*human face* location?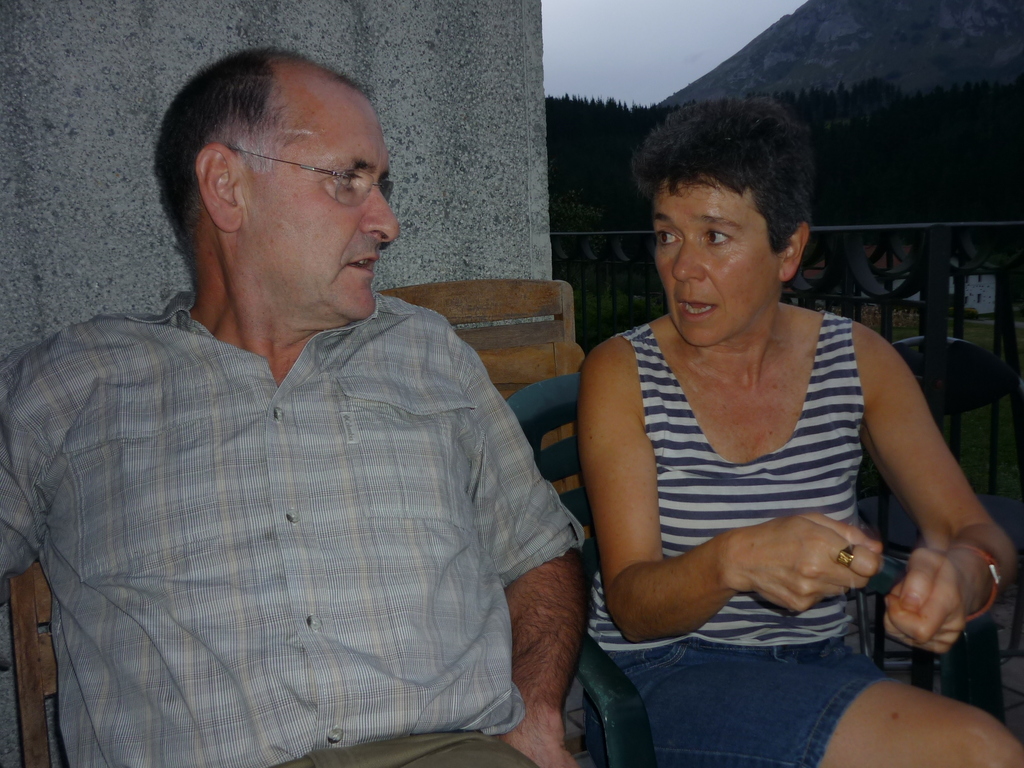
region(654, 175, 777, 347)
